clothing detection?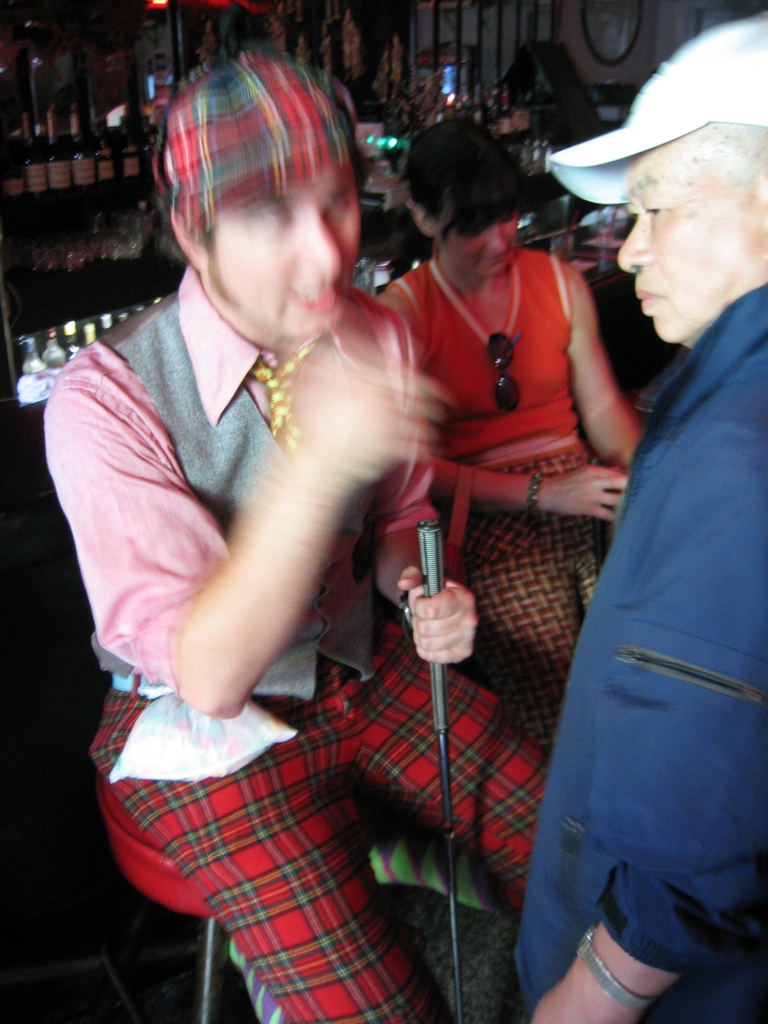
crop(497, 280, 767, 1023)
